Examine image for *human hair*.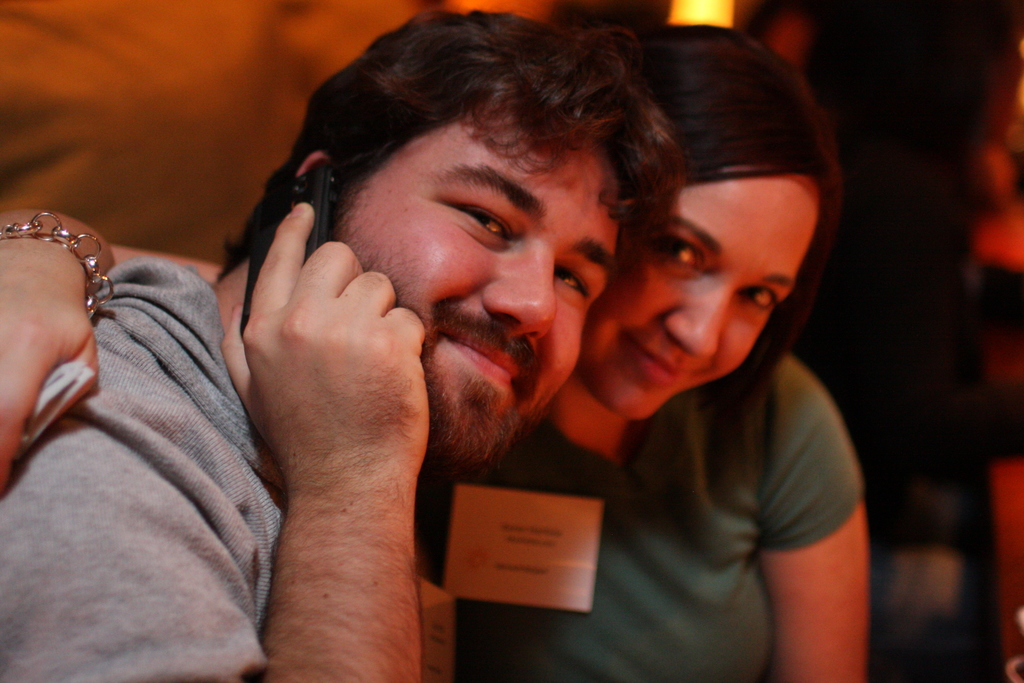
Examination result: pyautogui.locateOnScreen(644, 24, 846, 447).
